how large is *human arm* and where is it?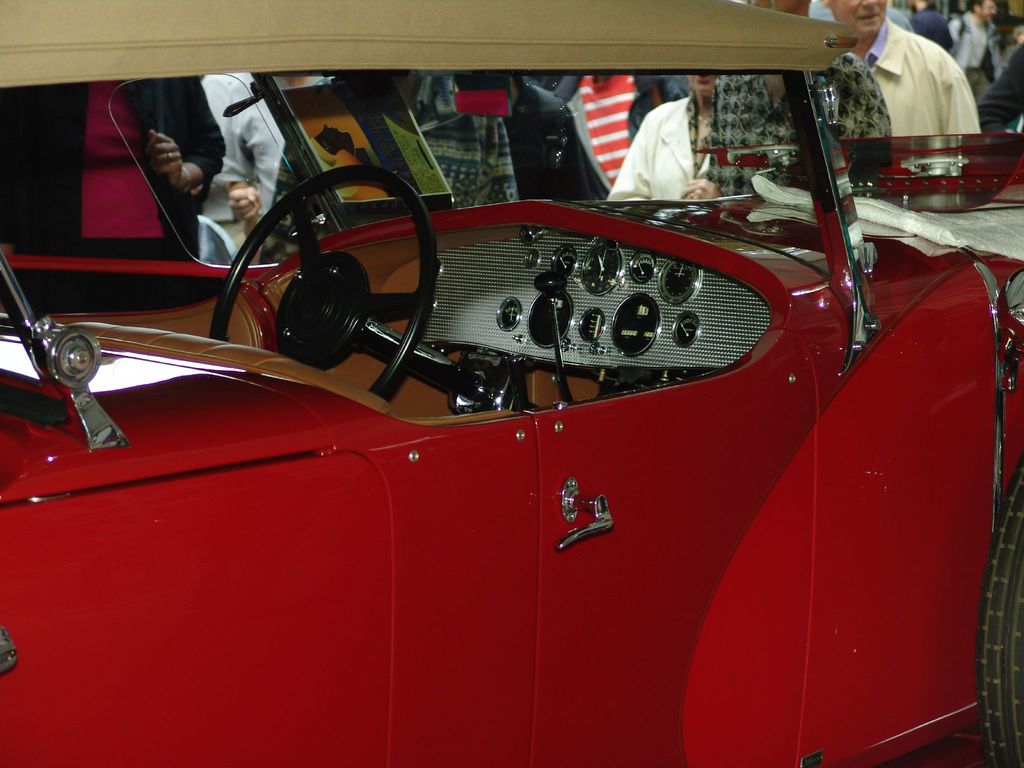
Bounding box: 938,77,984,135.
